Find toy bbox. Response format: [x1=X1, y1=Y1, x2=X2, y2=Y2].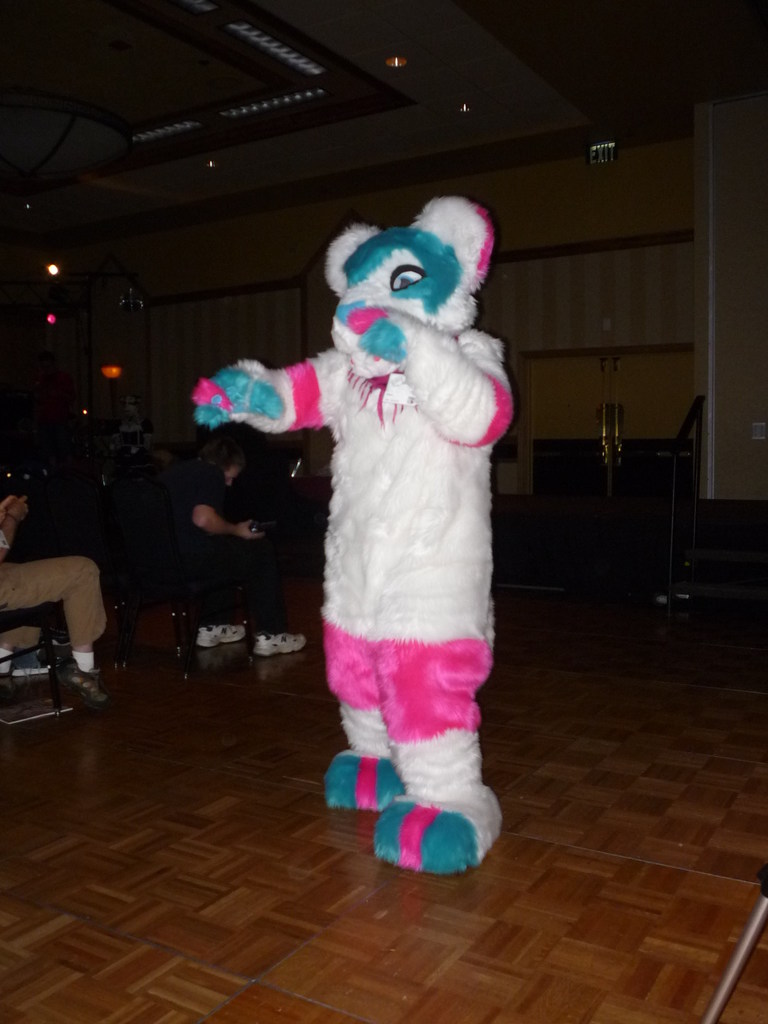
[x1=246, y1=172, x2=516, y2=853].
